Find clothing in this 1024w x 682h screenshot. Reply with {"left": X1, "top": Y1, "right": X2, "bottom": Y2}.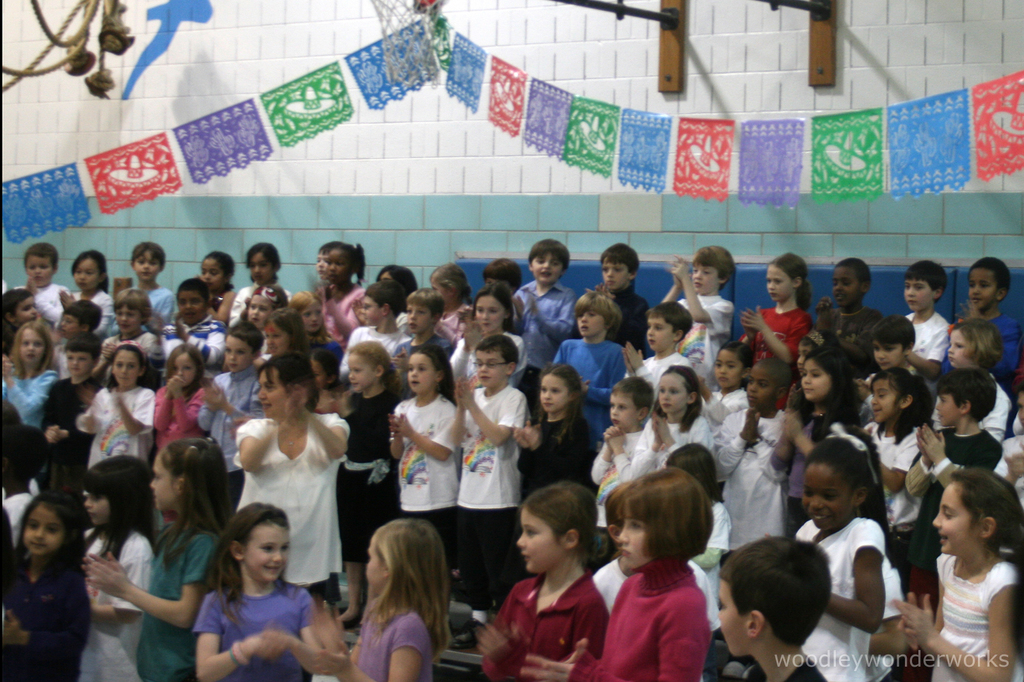
{"left": 0, "top": 367, "right": 60, "bottom": 486}.
